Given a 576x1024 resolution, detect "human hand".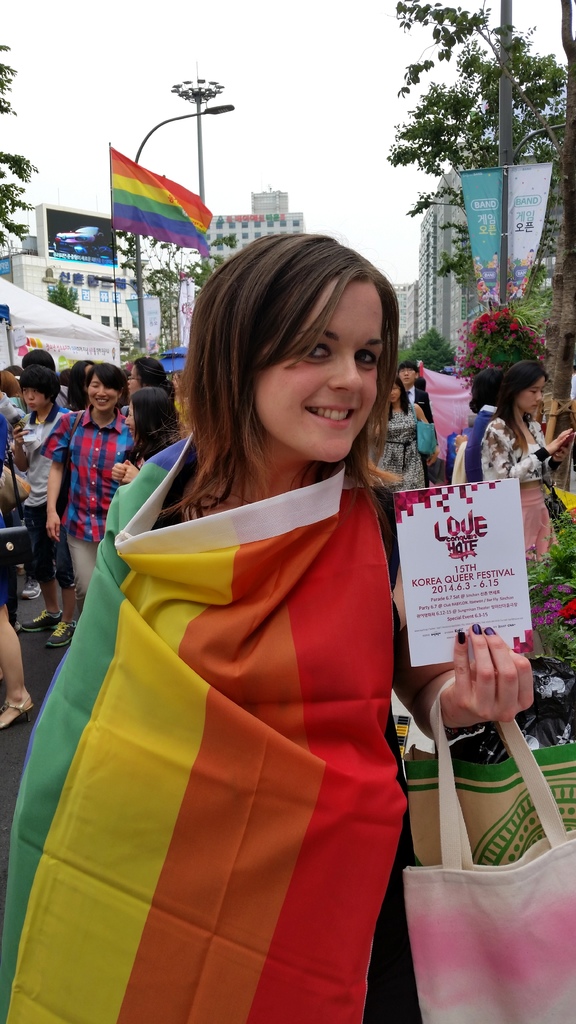
locate(11, 421, 33, 451).
